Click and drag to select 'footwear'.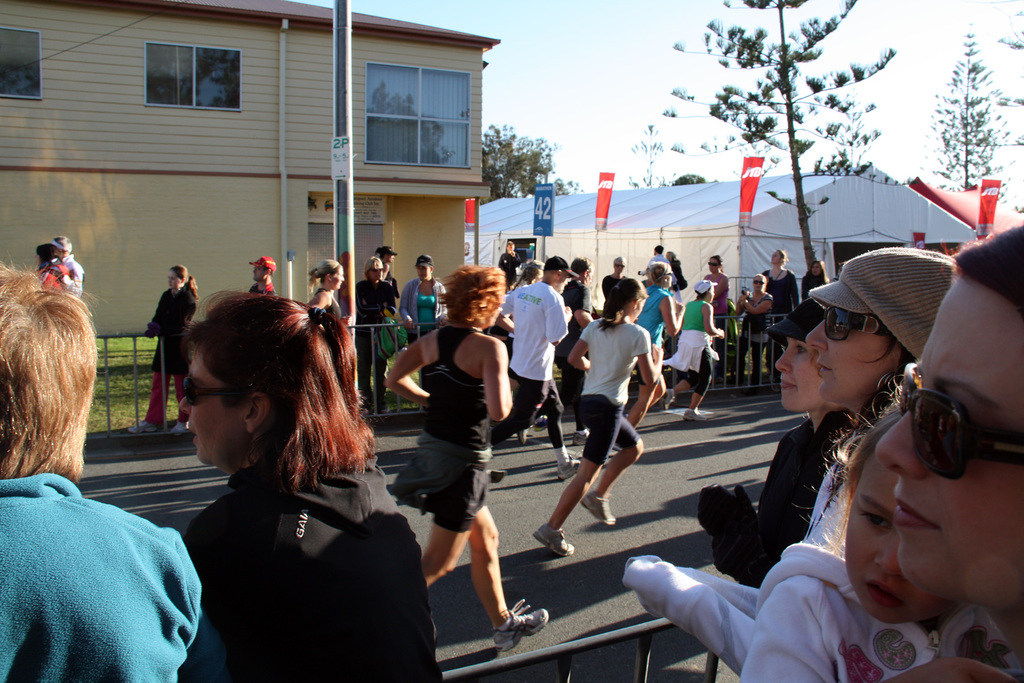
Selection: locate(476, 600, 550, 661).
